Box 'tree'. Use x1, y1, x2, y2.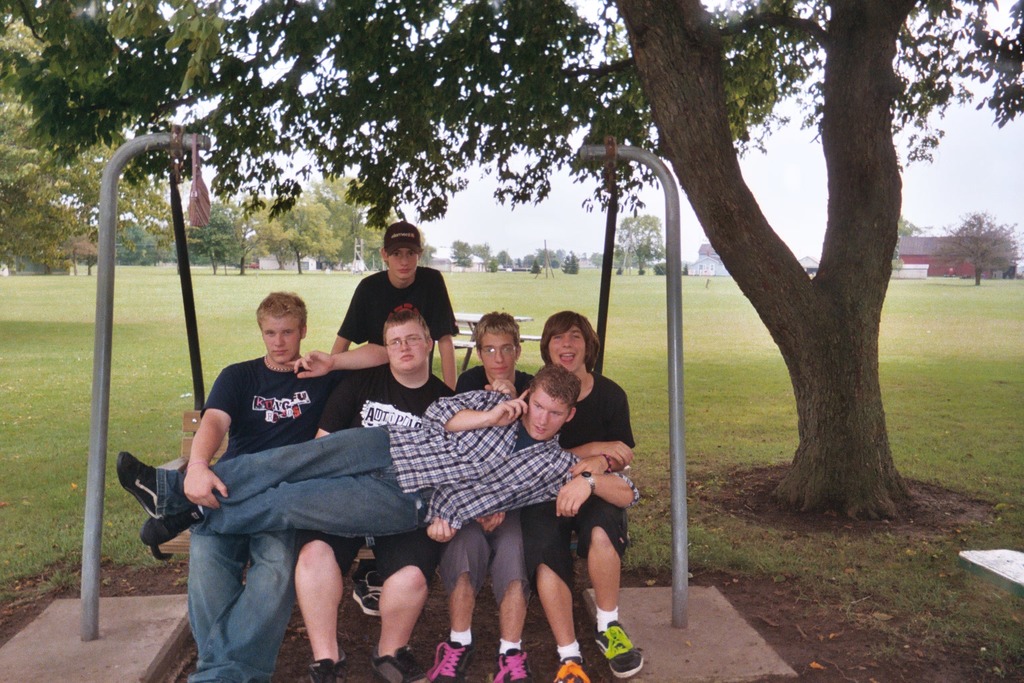
929, 212, 1019, 283.
